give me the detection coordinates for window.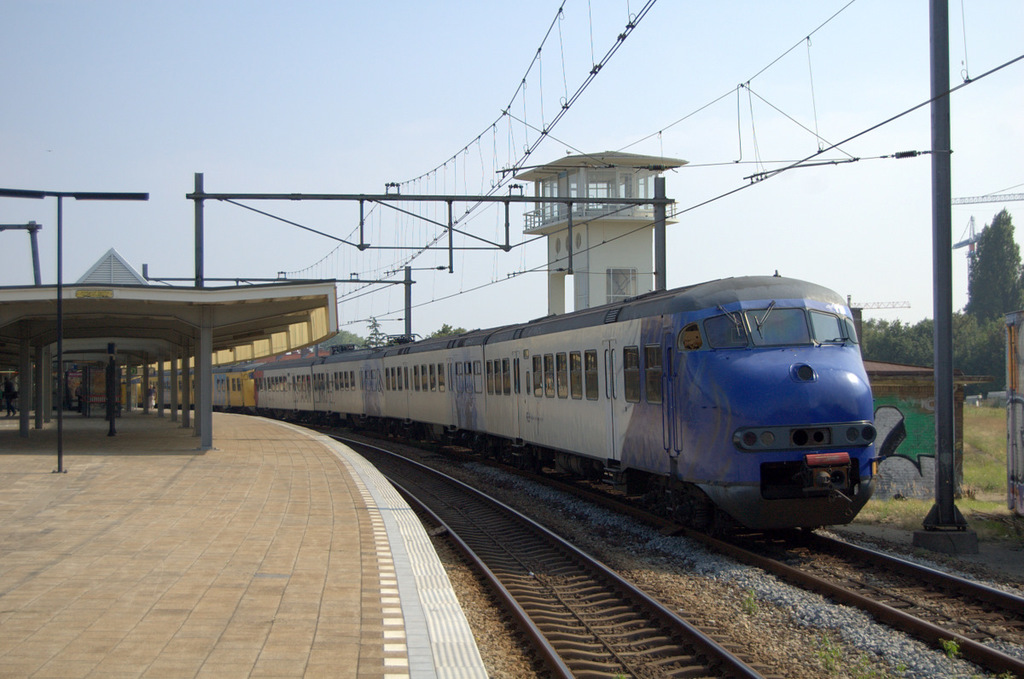
pyautogui.locateOnScreen(493, 363, 502, 392).
